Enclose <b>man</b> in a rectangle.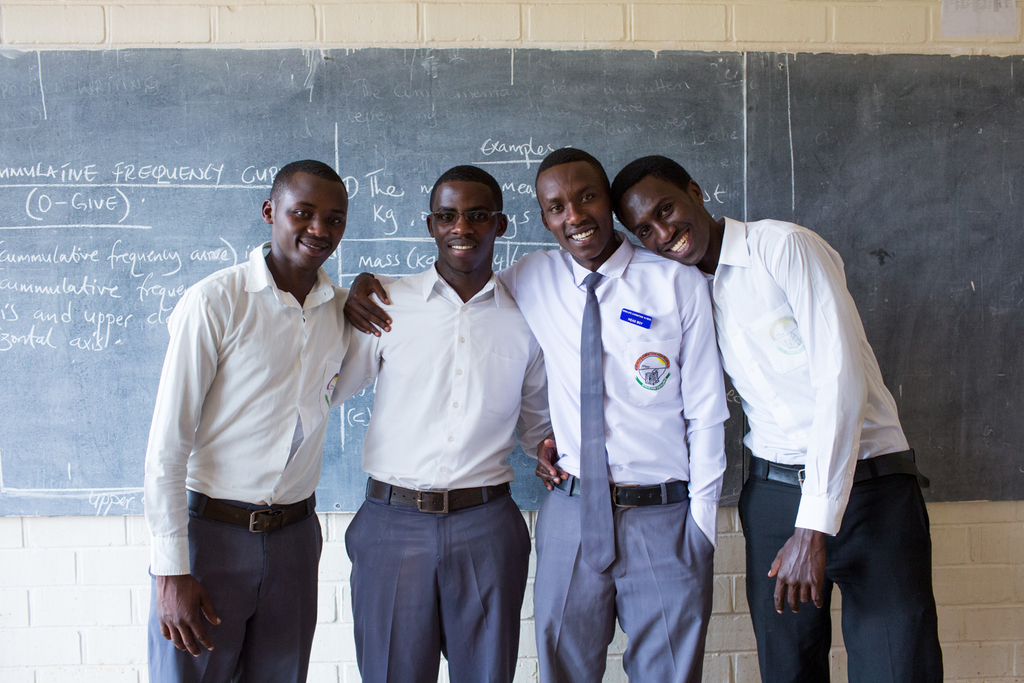
<region>343, 145, 735, 682</region>.
